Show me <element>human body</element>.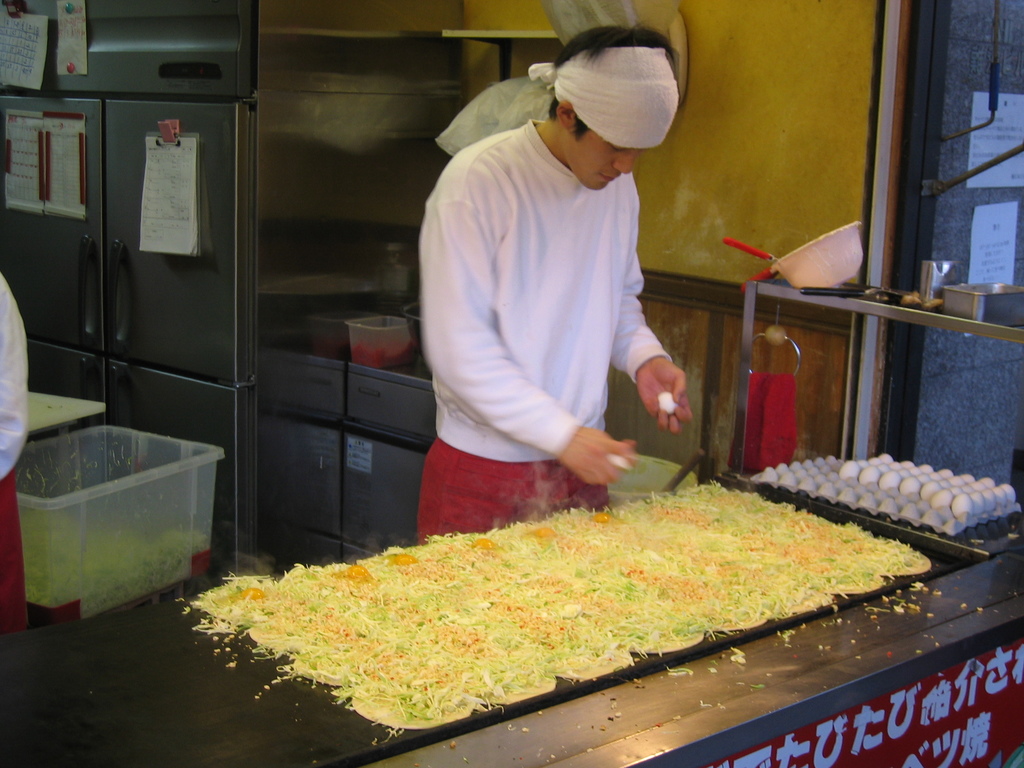
<element>human body</element> is here: BBox(0, 271, 26, 631).
